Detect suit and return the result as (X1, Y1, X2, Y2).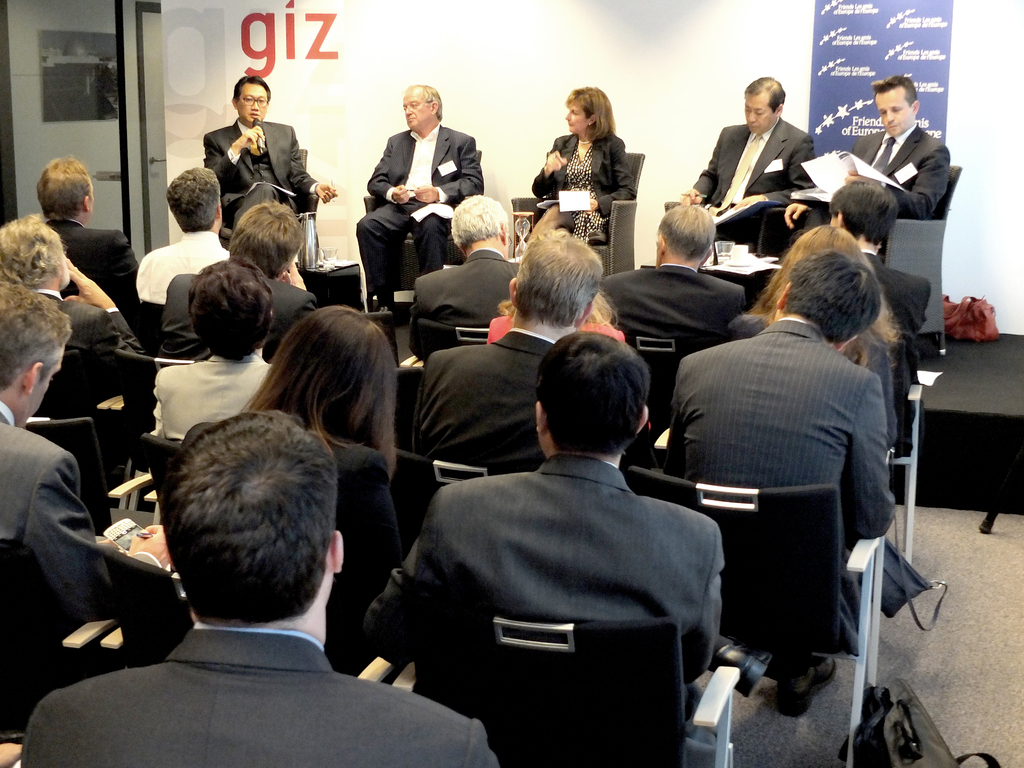
(34, 289, 150, 367).
